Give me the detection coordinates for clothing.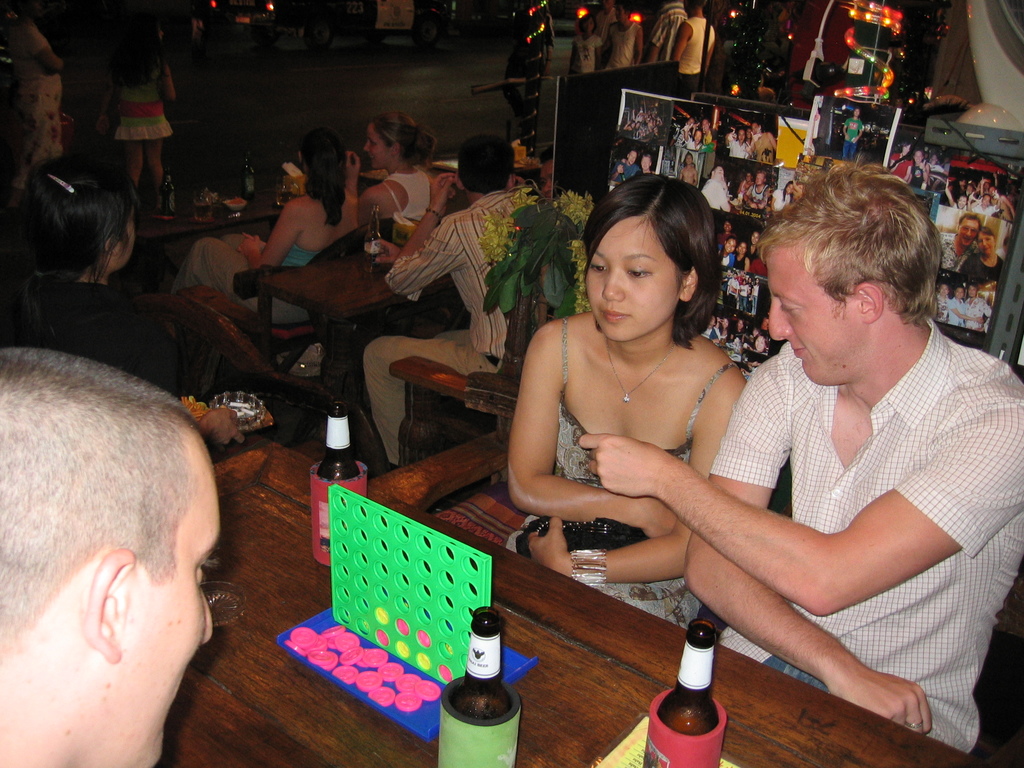
x1=676 y1=122 x2=691 y2=142.
